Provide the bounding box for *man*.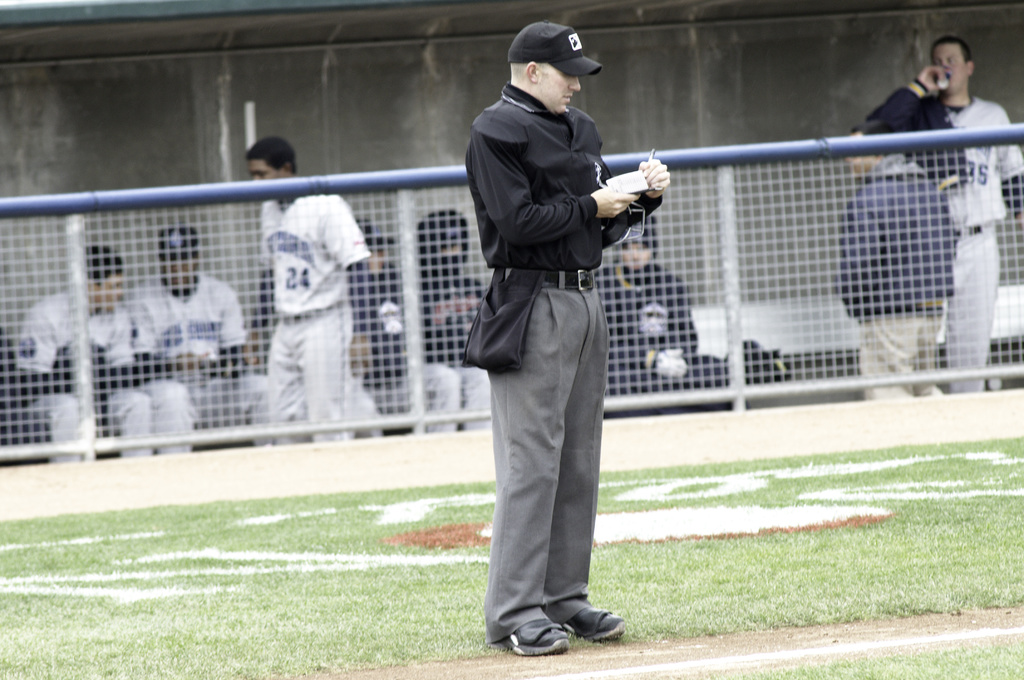
[x1=239, y1=135, x2=371, y2=443].
